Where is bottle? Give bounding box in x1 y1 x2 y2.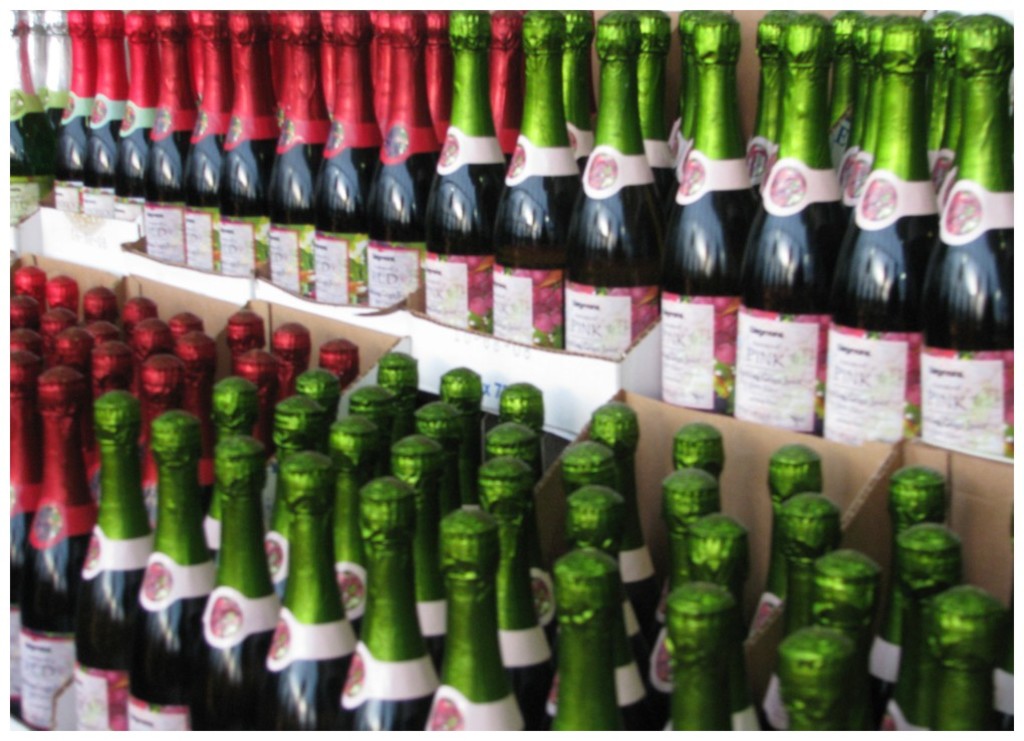
927 1 960 166.
